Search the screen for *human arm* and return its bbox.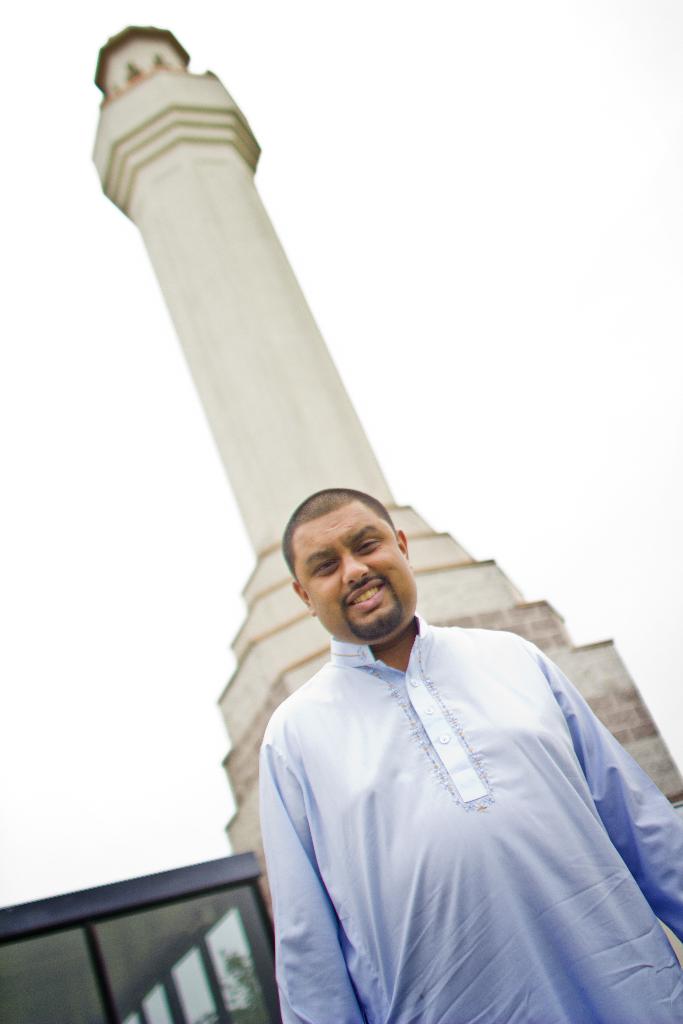
Found: <bbox>541, 639, 682, 945</bbox>.
